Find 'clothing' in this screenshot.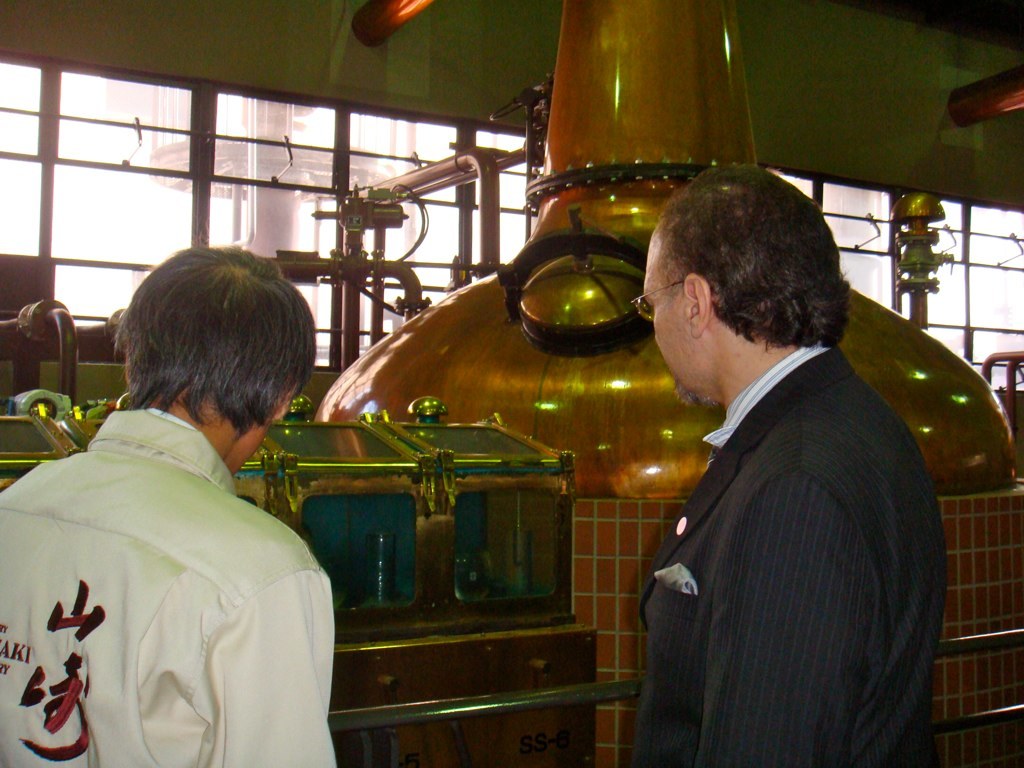
The bounding box for 'clothing' is <region>19, 365, 335, 767</region>.
